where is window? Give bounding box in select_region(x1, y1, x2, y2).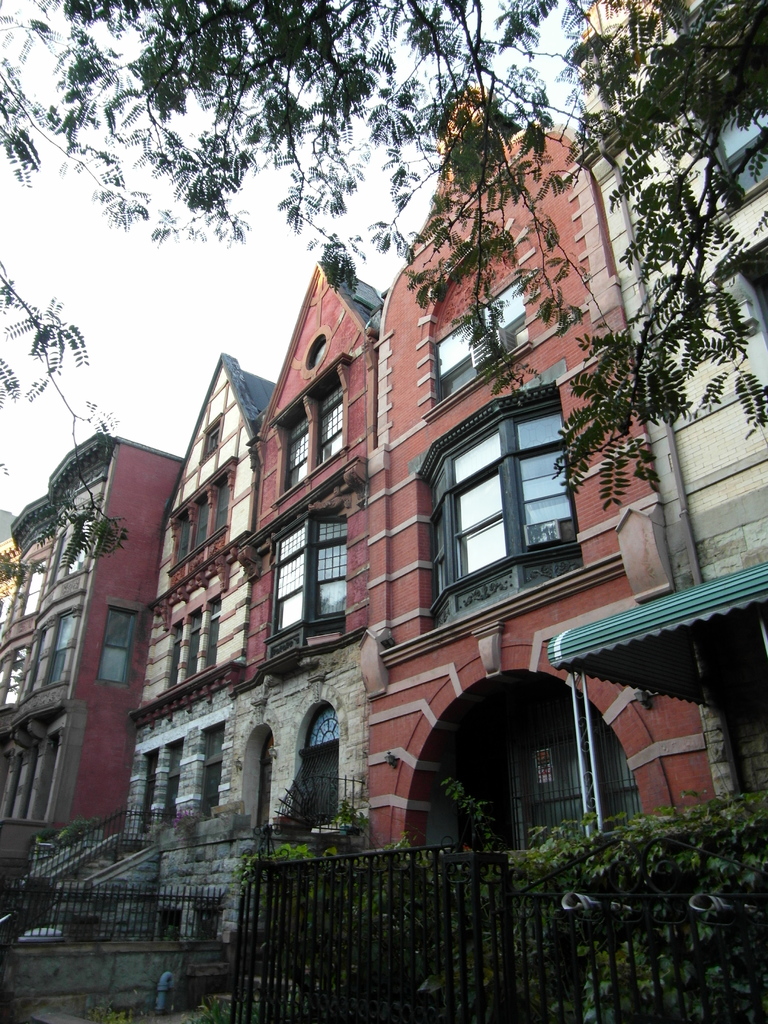
select_region(252, 732, 269, 832).
